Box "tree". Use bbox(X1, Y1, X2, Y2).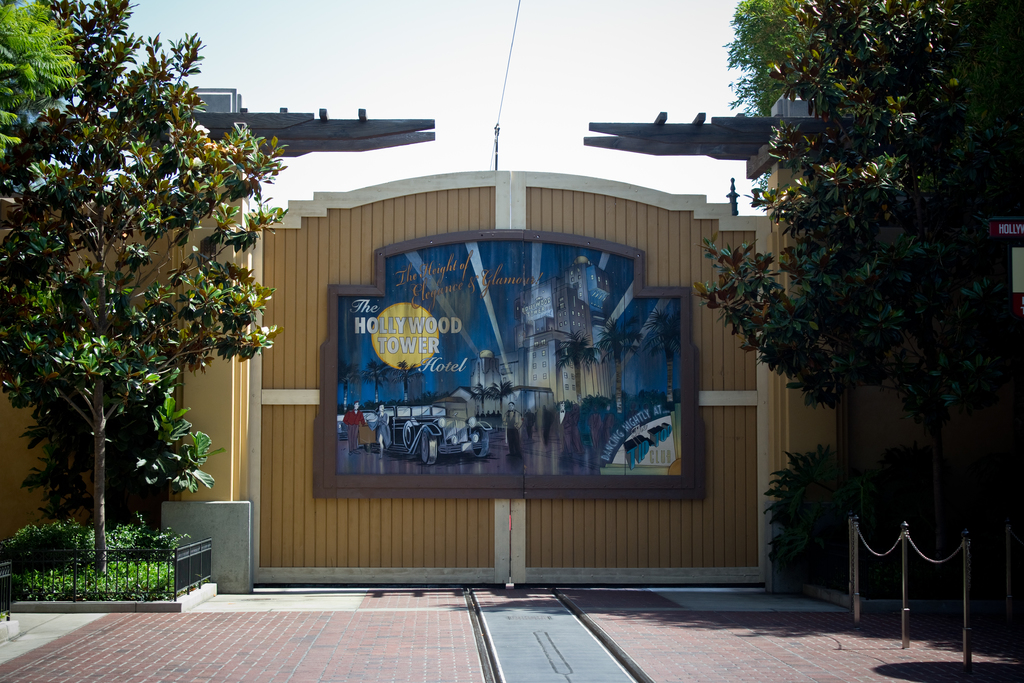
bbox(0, 0, 83, 166).
